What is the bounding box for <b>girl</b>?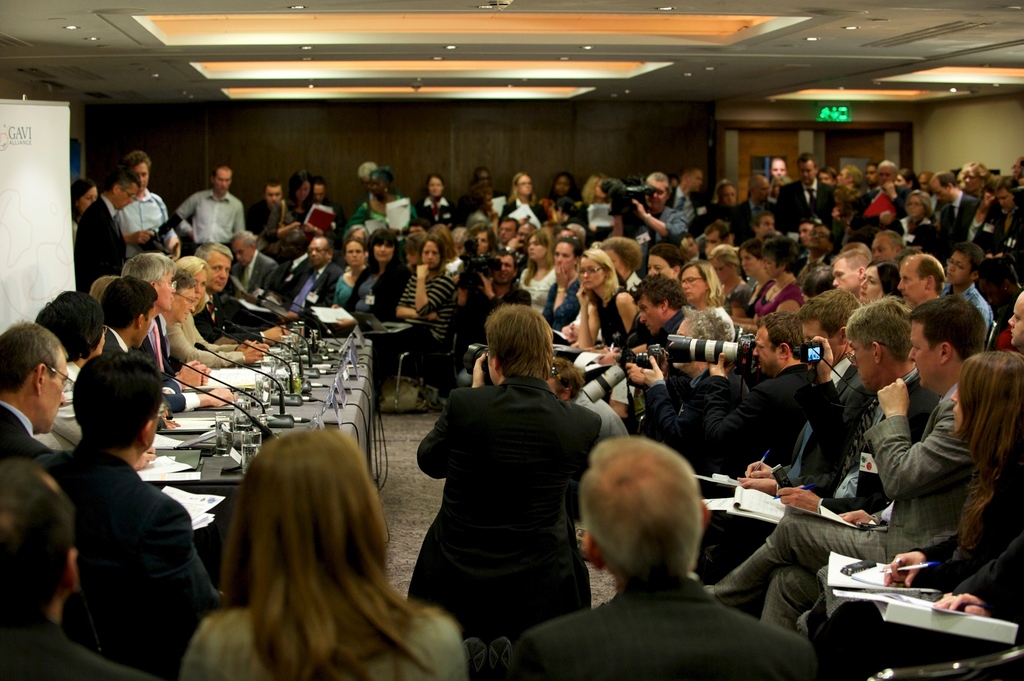
BBox(420, 173, 462, 228).
